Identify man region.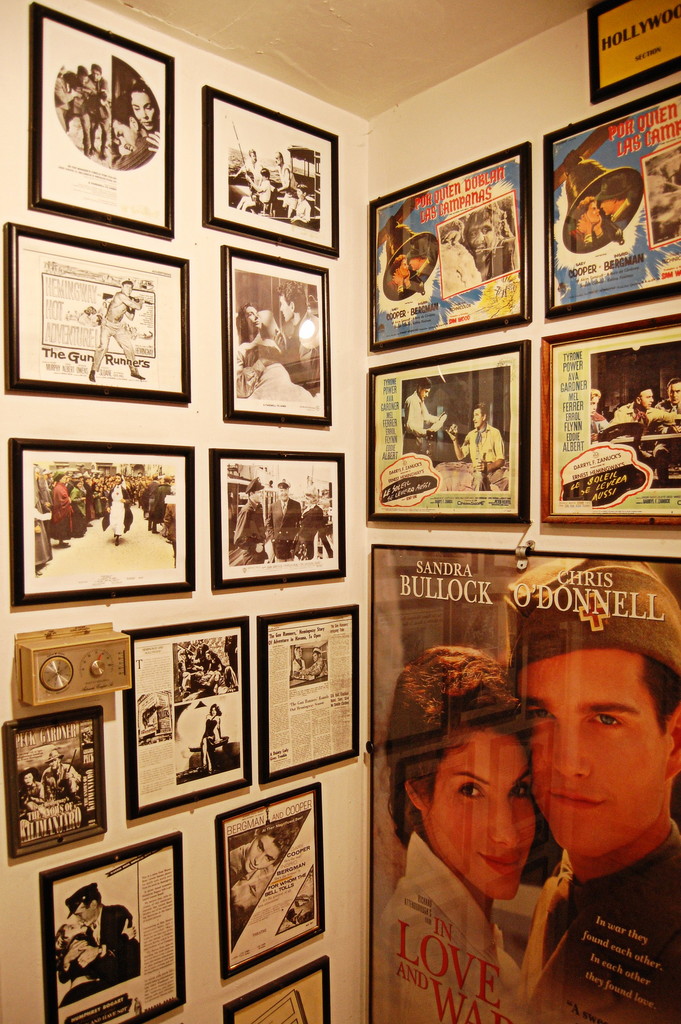
Region: locate(233, 476, 273, 568).
